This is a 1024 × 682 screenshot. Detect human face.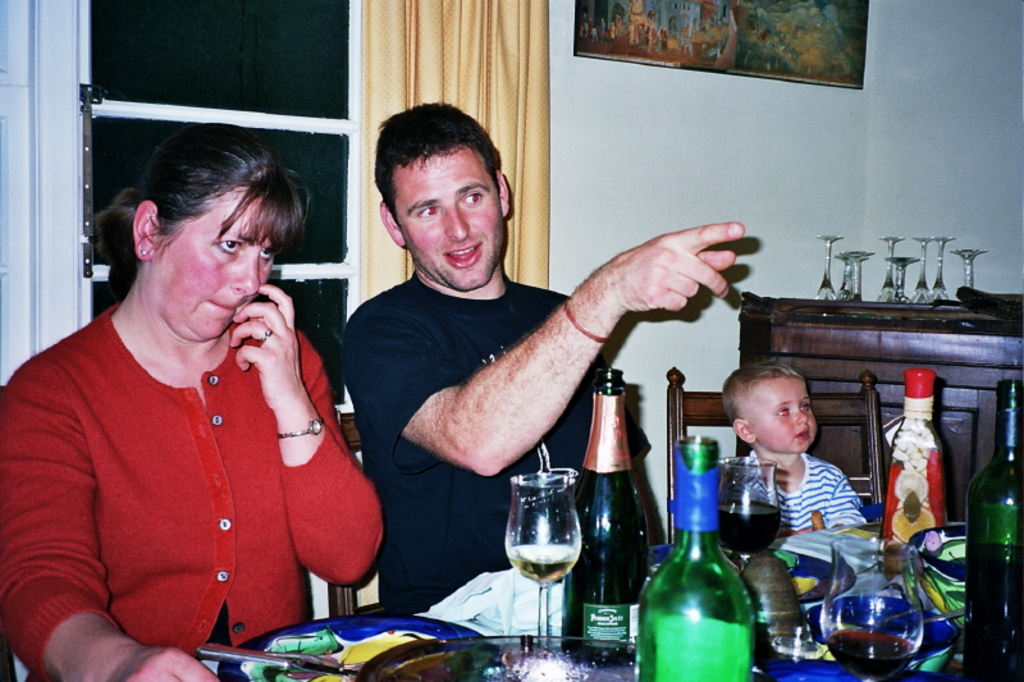
[736, 375, 820, 449].
